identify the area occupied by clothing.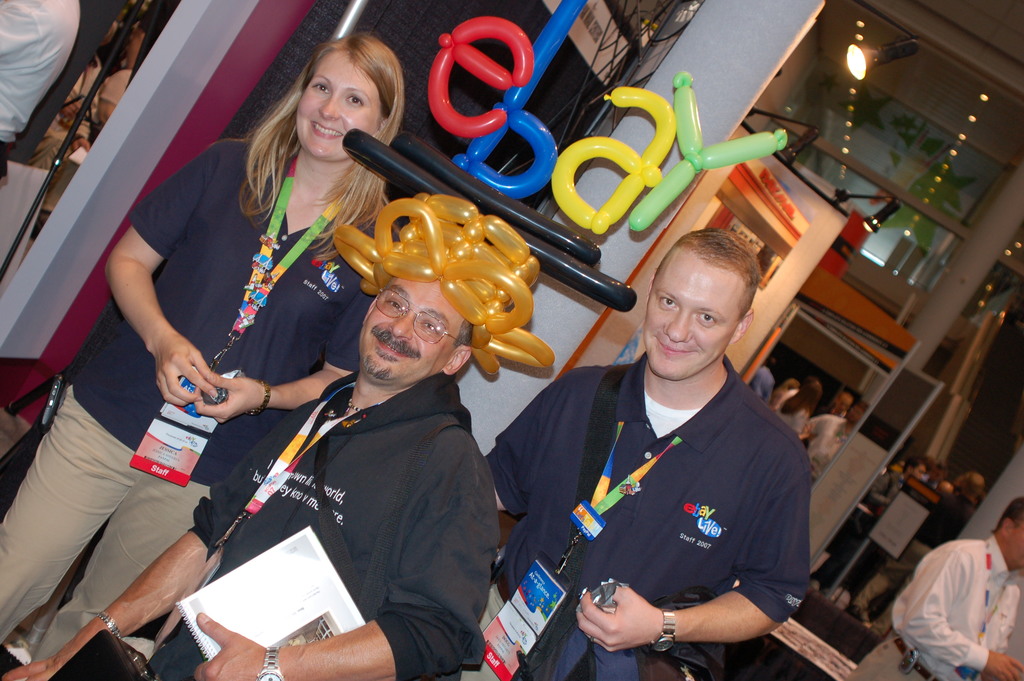
Area: x1=0, y1=138, x2=403, y2=664.
